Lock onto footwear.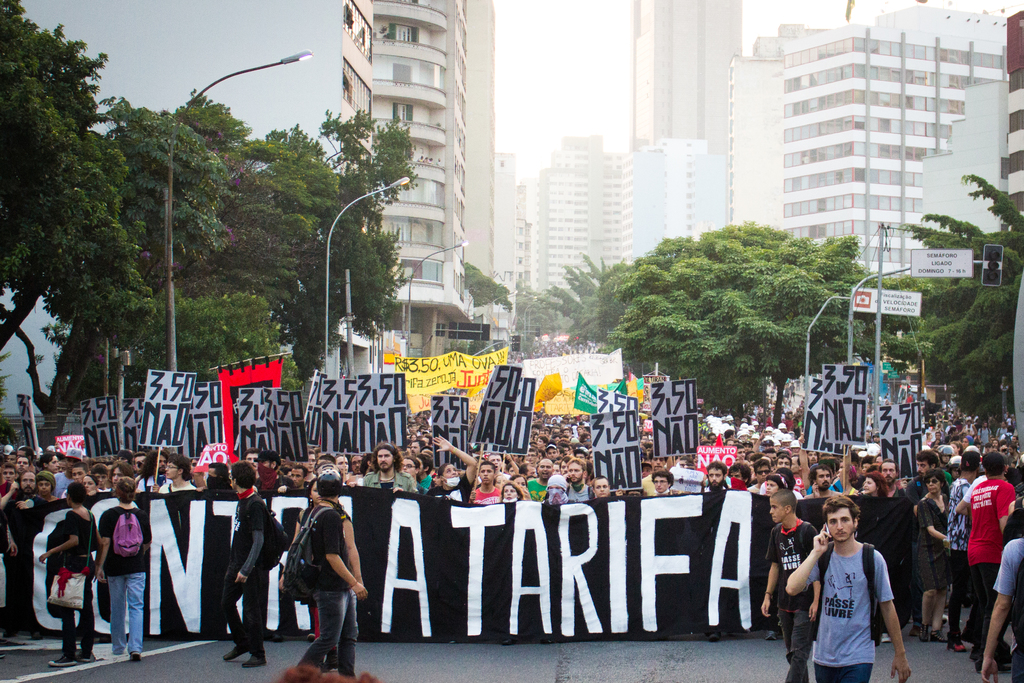
Locked: (50, 655, 75, 667).
